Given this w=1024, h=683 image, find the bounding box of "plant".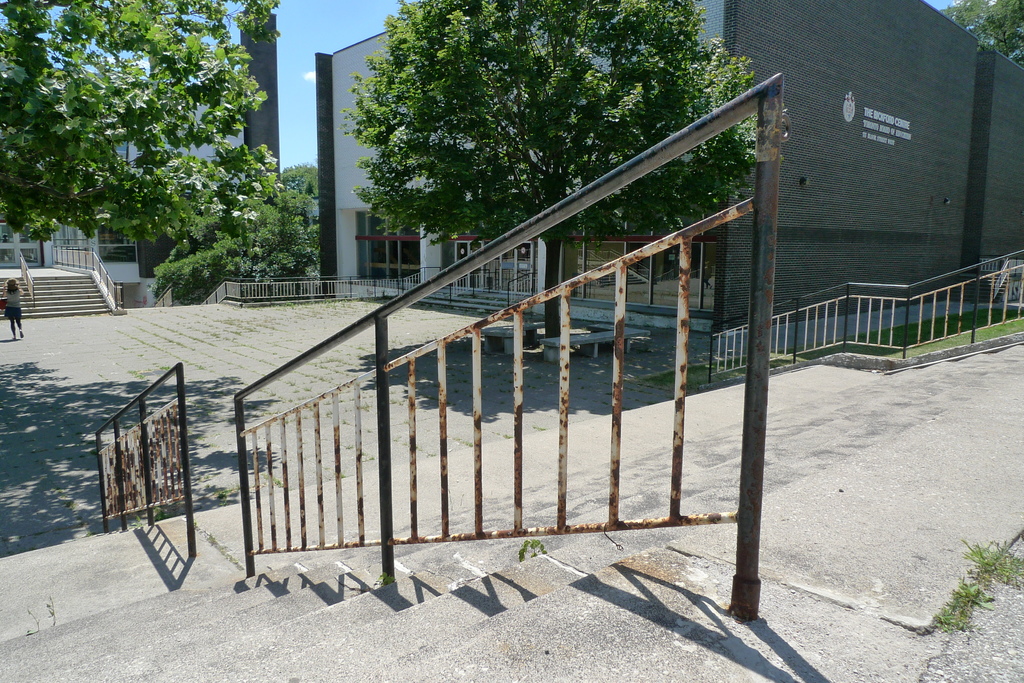
bbox=(360, 447, 375, 463).
